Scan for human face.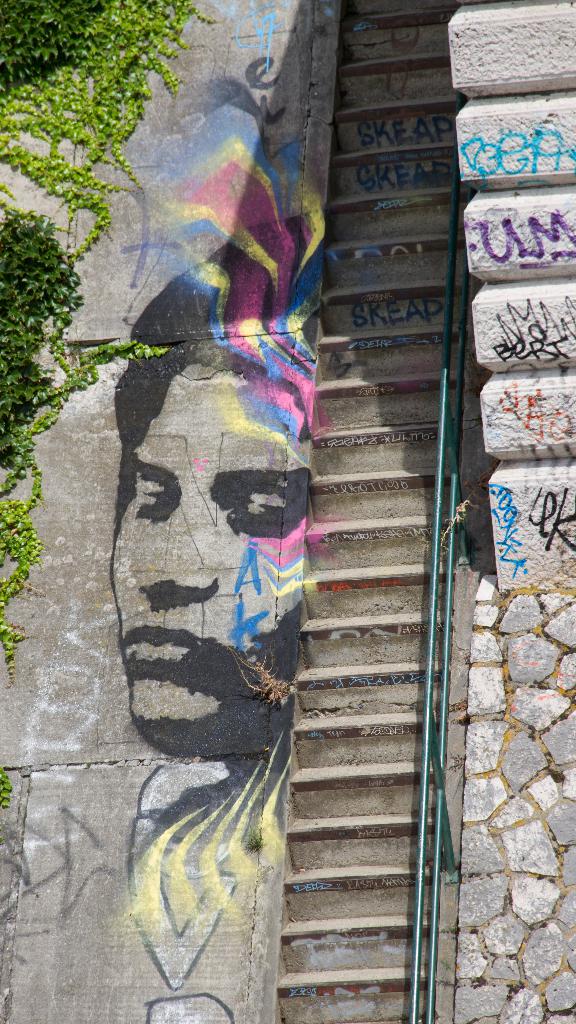
Scan result: Rect(109, 362, 313, 758).
